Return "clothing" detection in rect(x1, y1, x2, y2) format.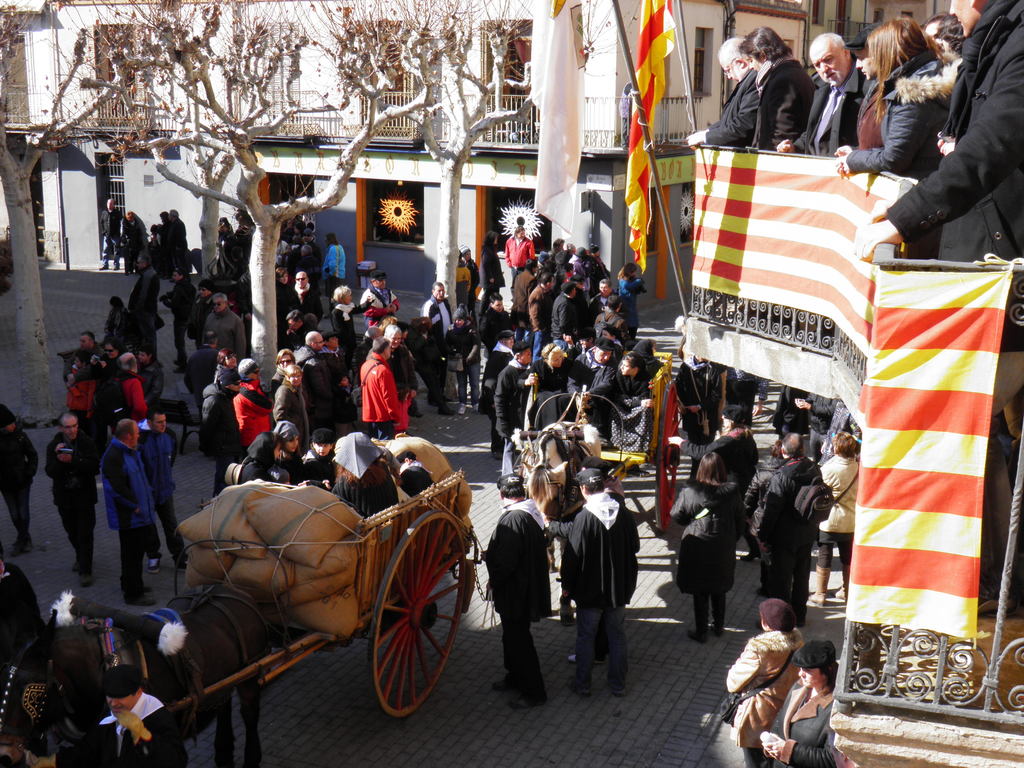
rect(0, 422, 39, 549).
